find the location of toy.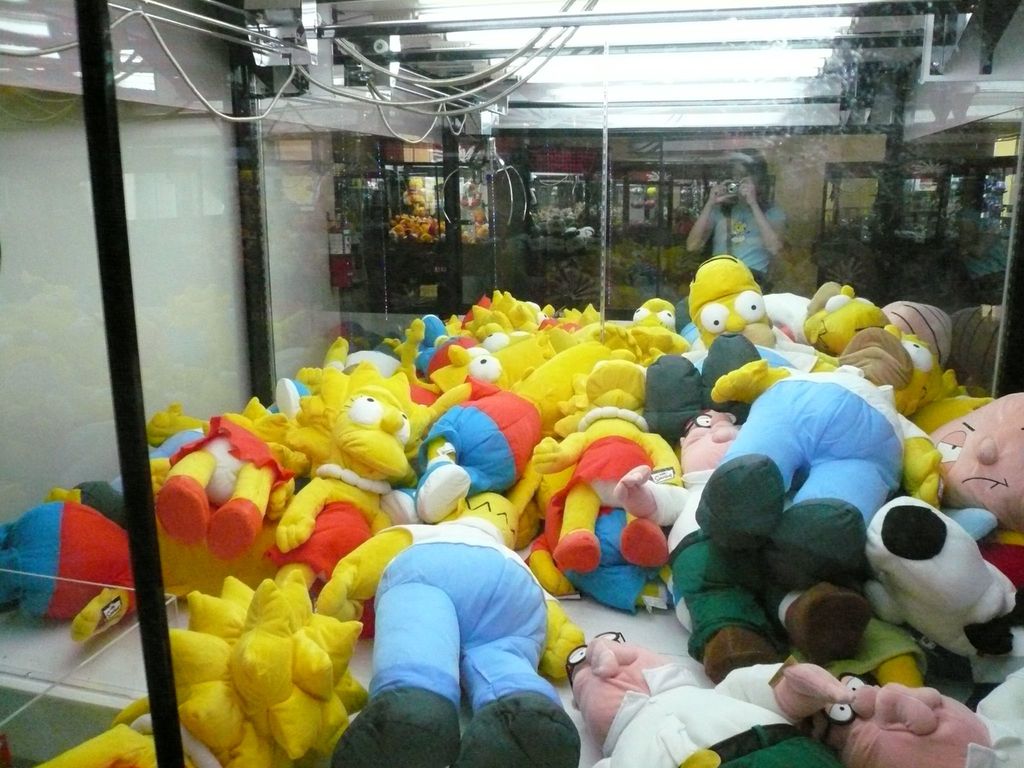
Location: box(802, 673, 1020, 767).
